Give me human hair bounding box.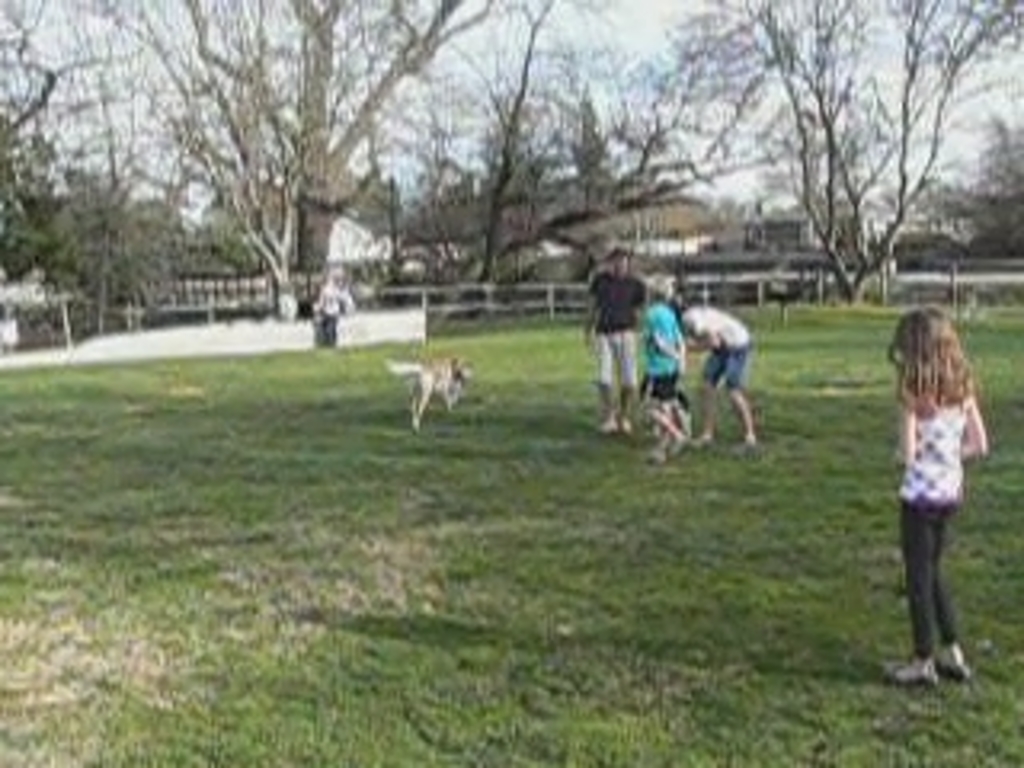
bbox(605, 250, 624, 272).
